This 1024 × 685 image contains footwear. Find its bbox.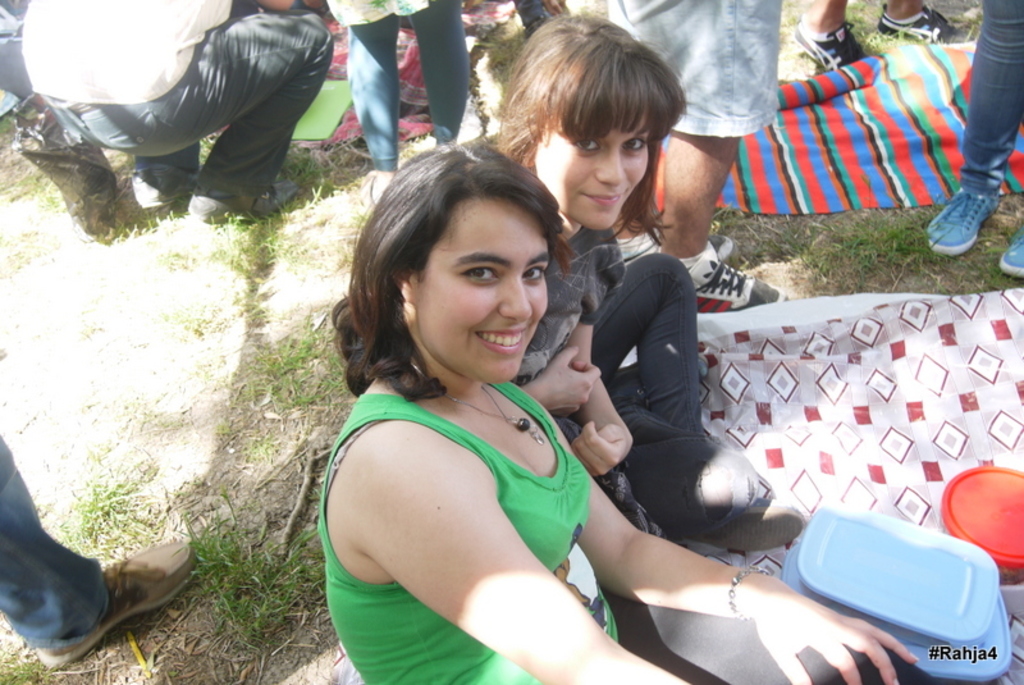
{"x1": 37, "y1": 533, "x2": 196, "y2": 677}.
